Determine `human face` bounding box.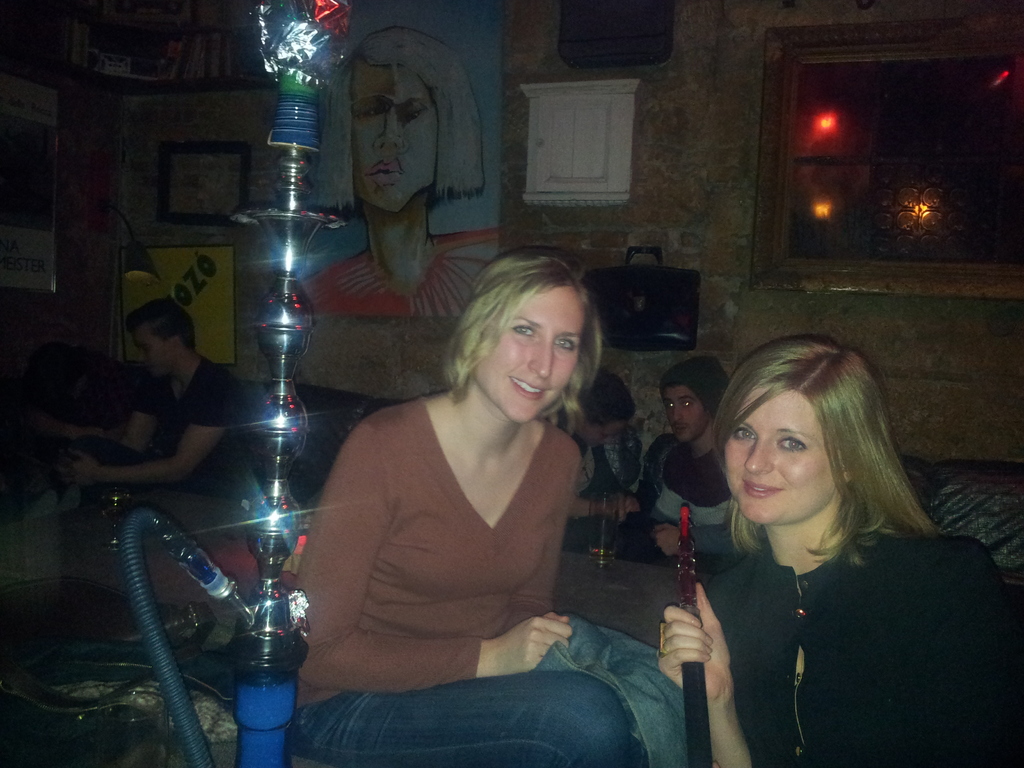
Determined: rect(472, 284, 578, 425).
